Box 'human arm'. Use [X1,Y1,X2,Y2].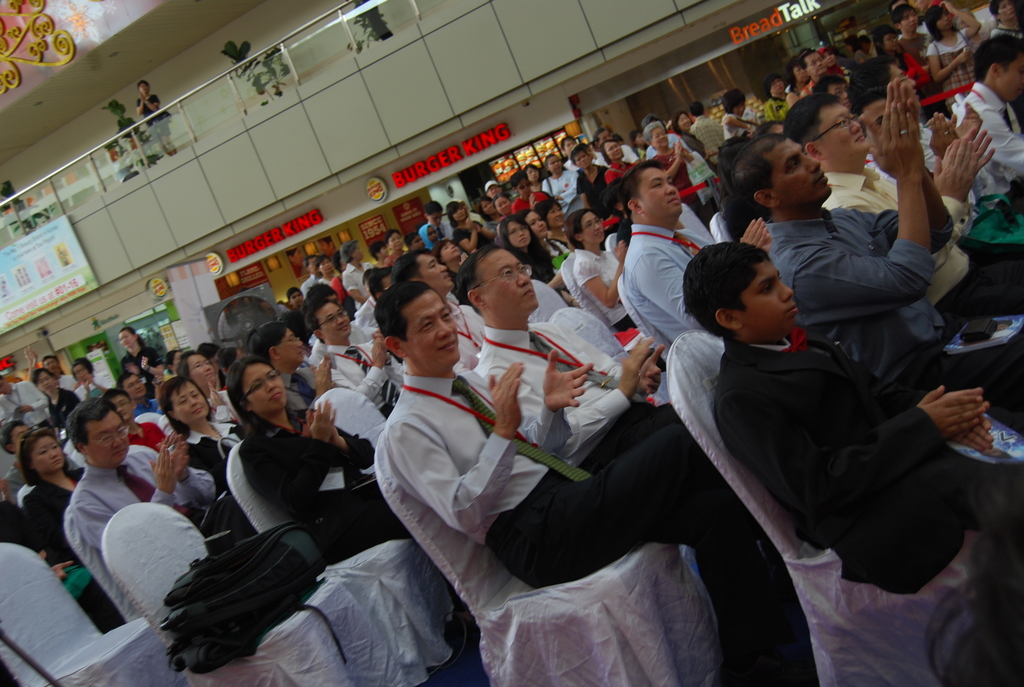
[559,320,671,401].
